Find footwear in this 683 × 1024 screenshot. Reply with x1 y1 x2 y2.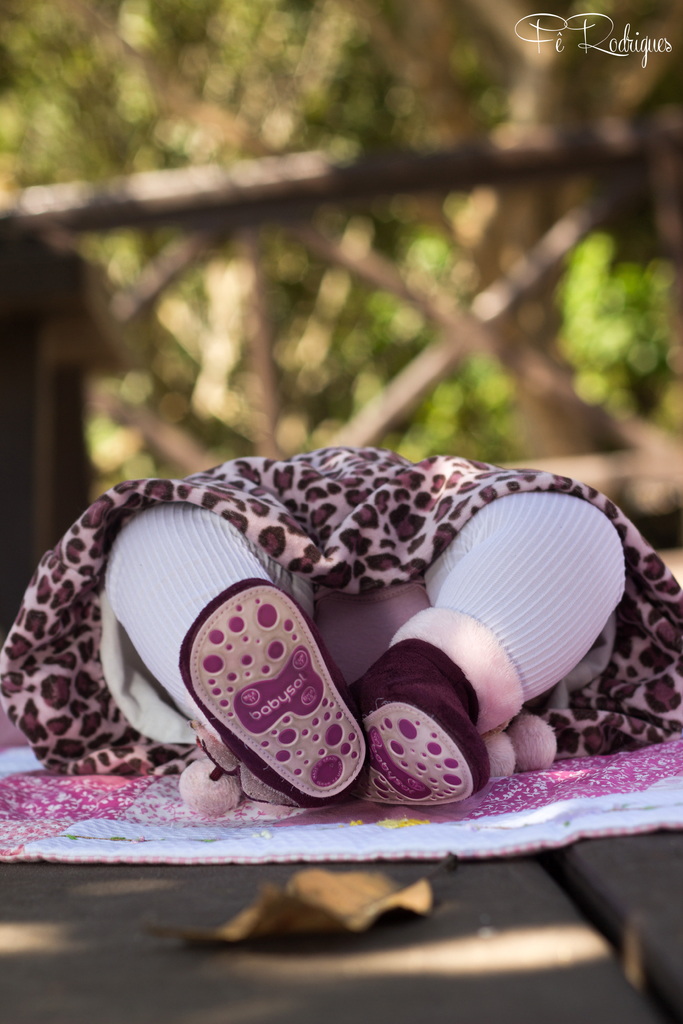
344 662 493 808.
